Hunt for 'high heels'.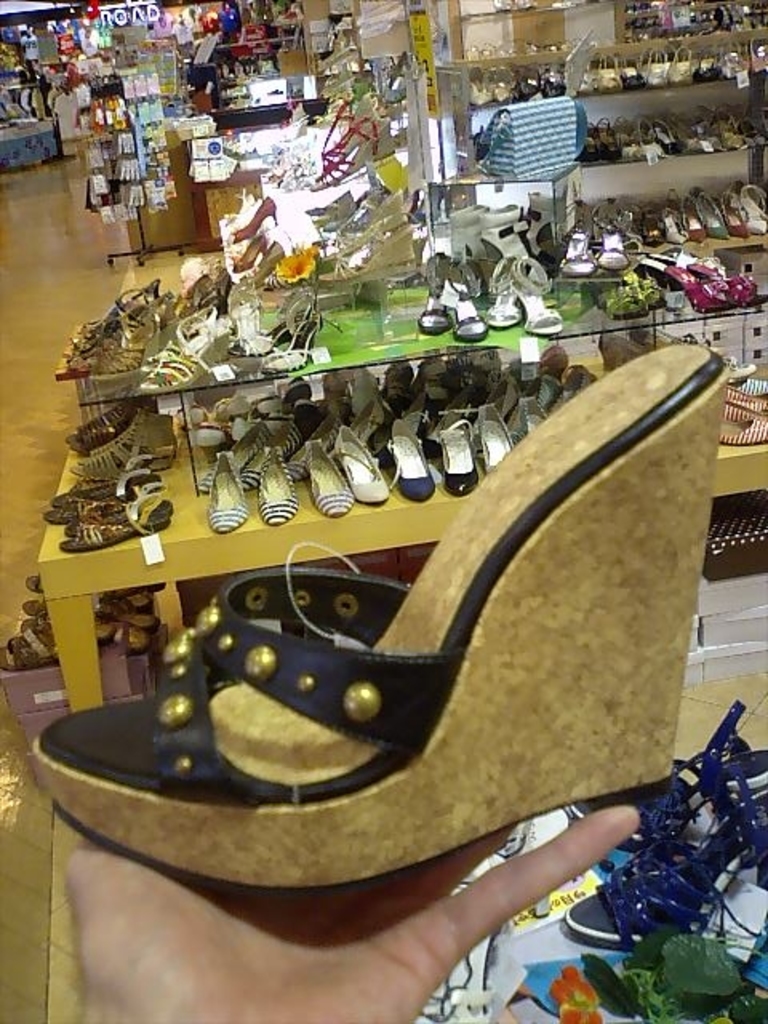
Hunted down at [x1=557, y1=206, x2=594, y2=278].
